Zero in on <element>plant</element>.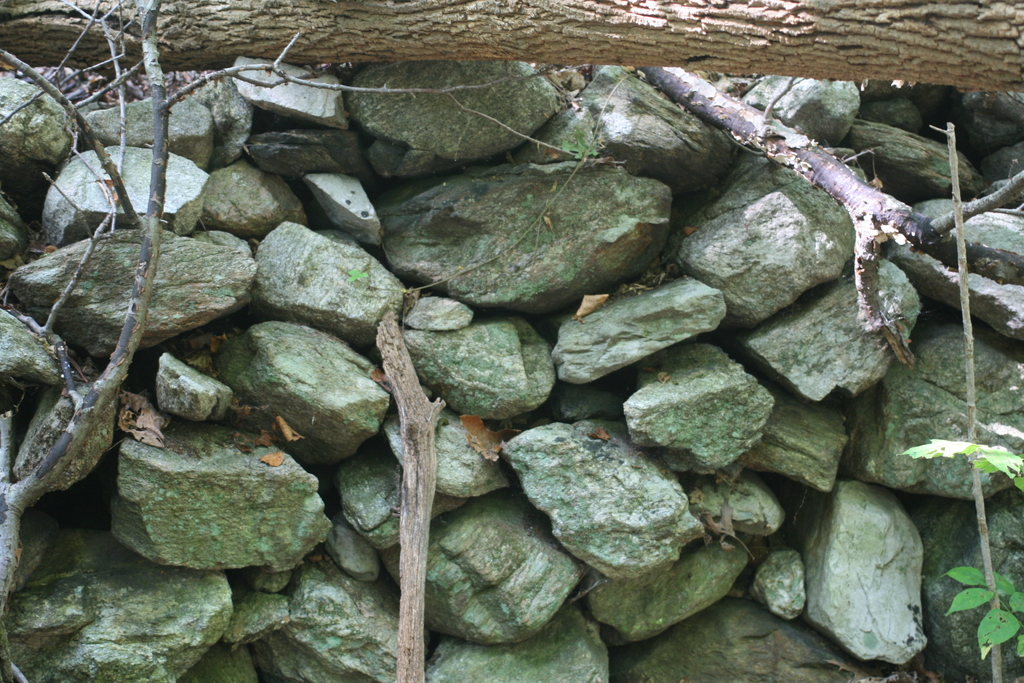
Zeroed in: 346 255 378 288.
